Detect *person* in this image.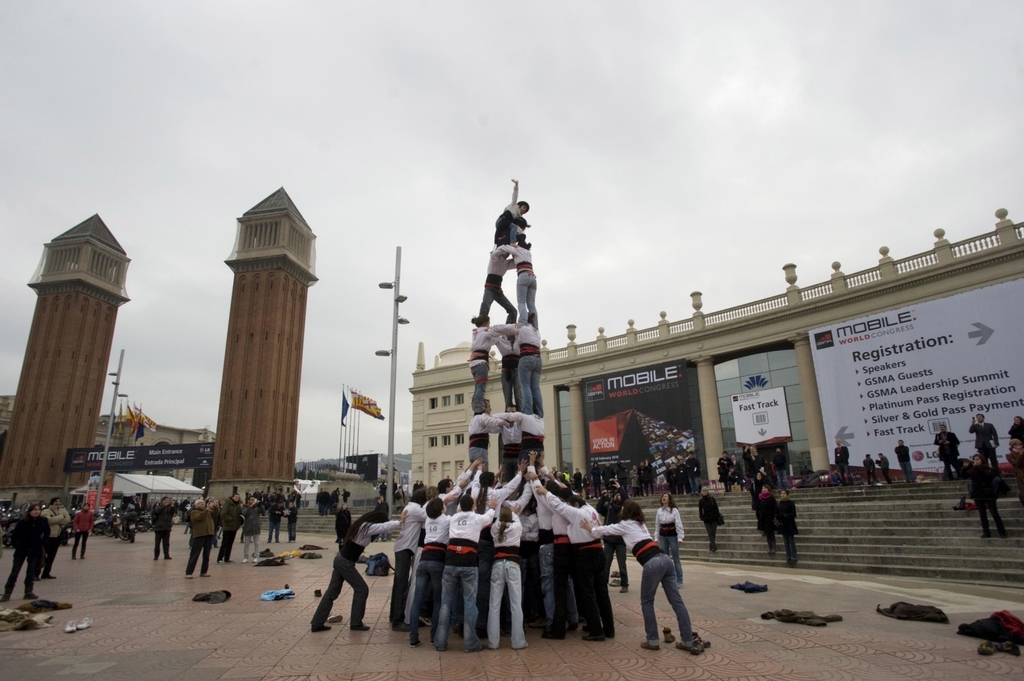
Detection: x1=892, y1=442, x2=915, y2=485.
